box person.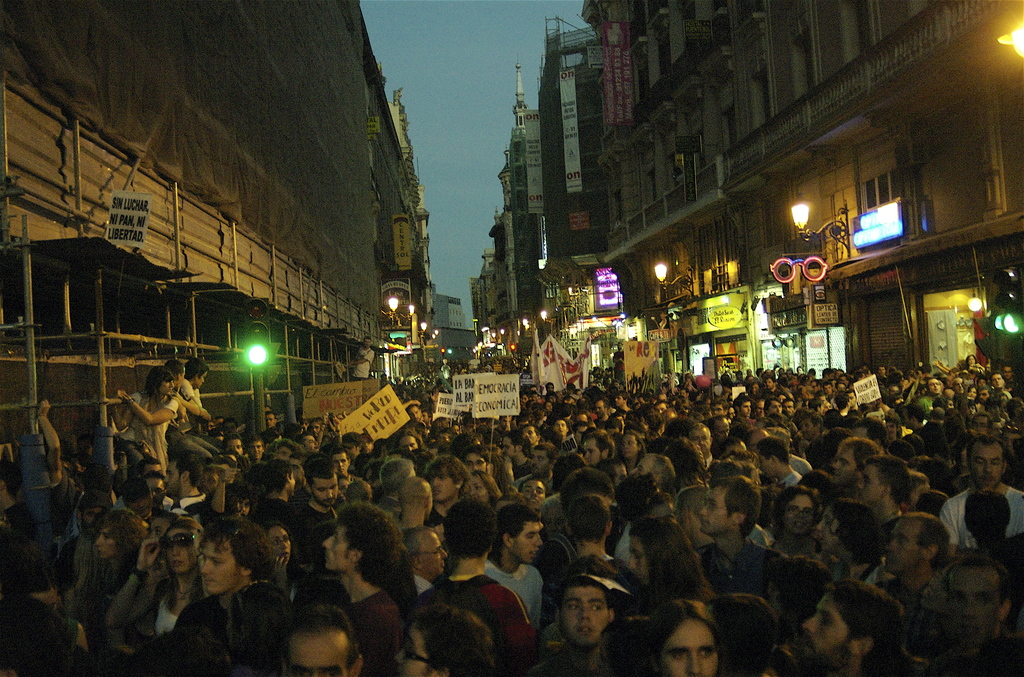
x1=937 y1=434 x2=1023 y2=546.
